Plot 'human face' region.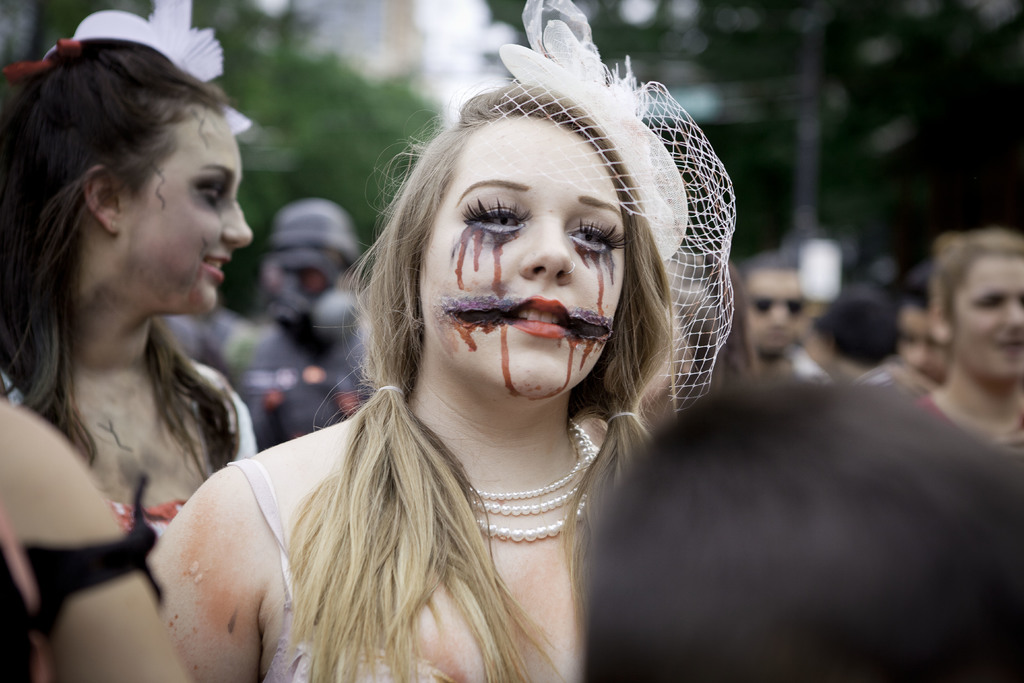
Plotted at left=117, top=108, right=253, bottom=310.
